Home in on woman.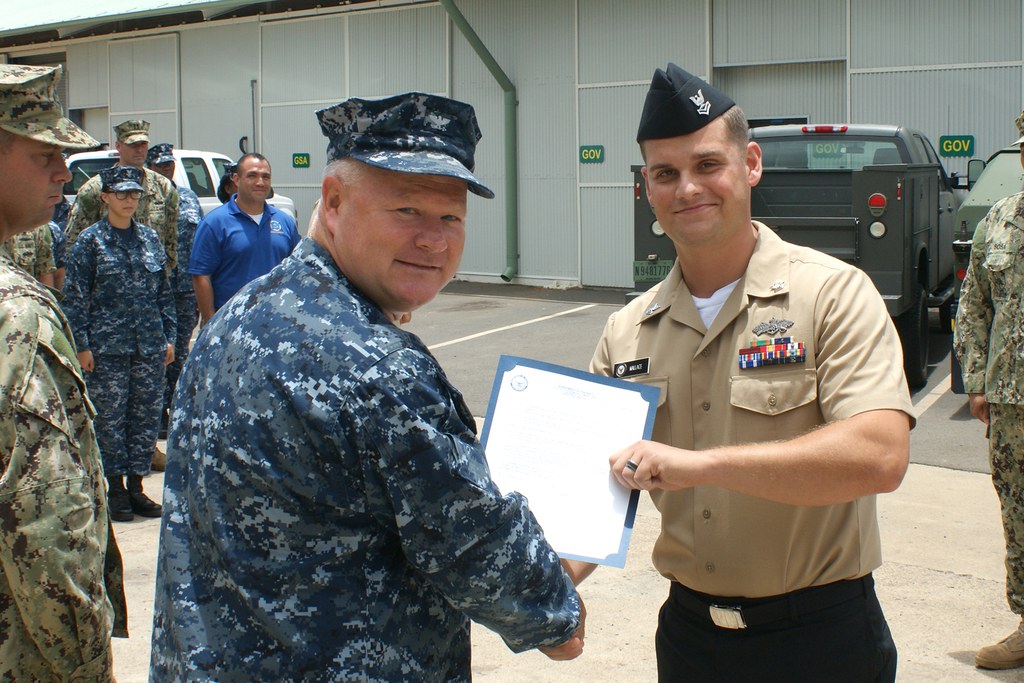
Homed in at [x1=57, y1=166, x2=180, y2=520].
